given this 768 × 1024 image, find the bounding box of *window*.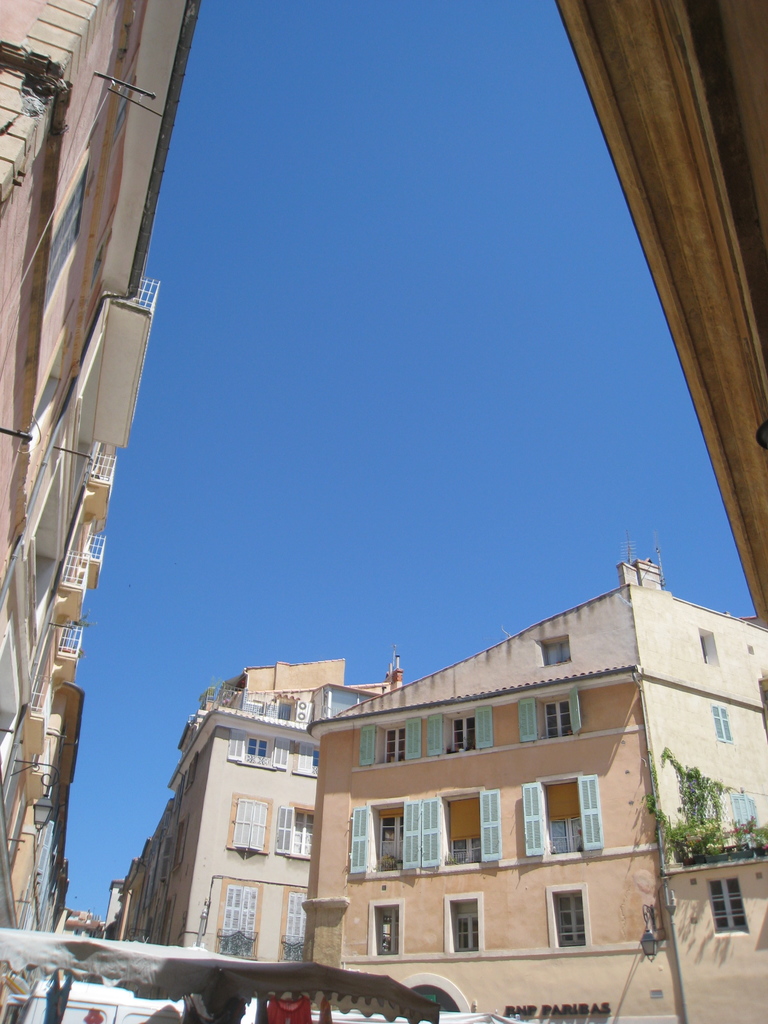
227, 796, 268, 853.
